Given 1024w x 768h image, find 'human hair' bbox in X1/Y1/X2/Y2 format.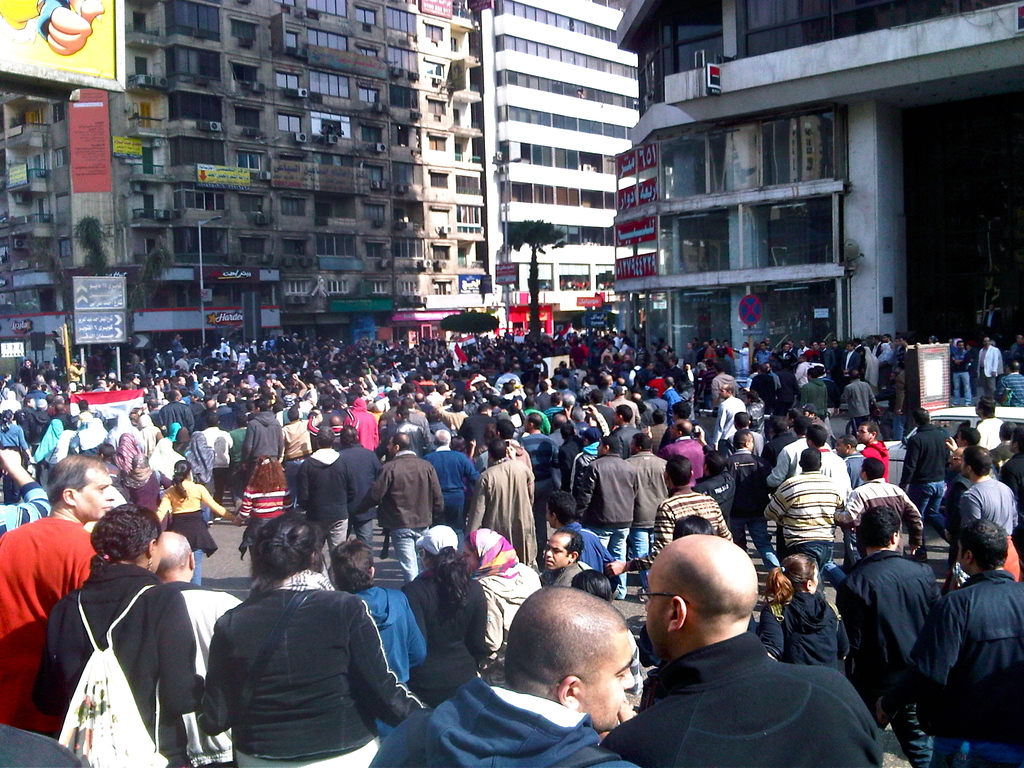
169/458/190/500.
